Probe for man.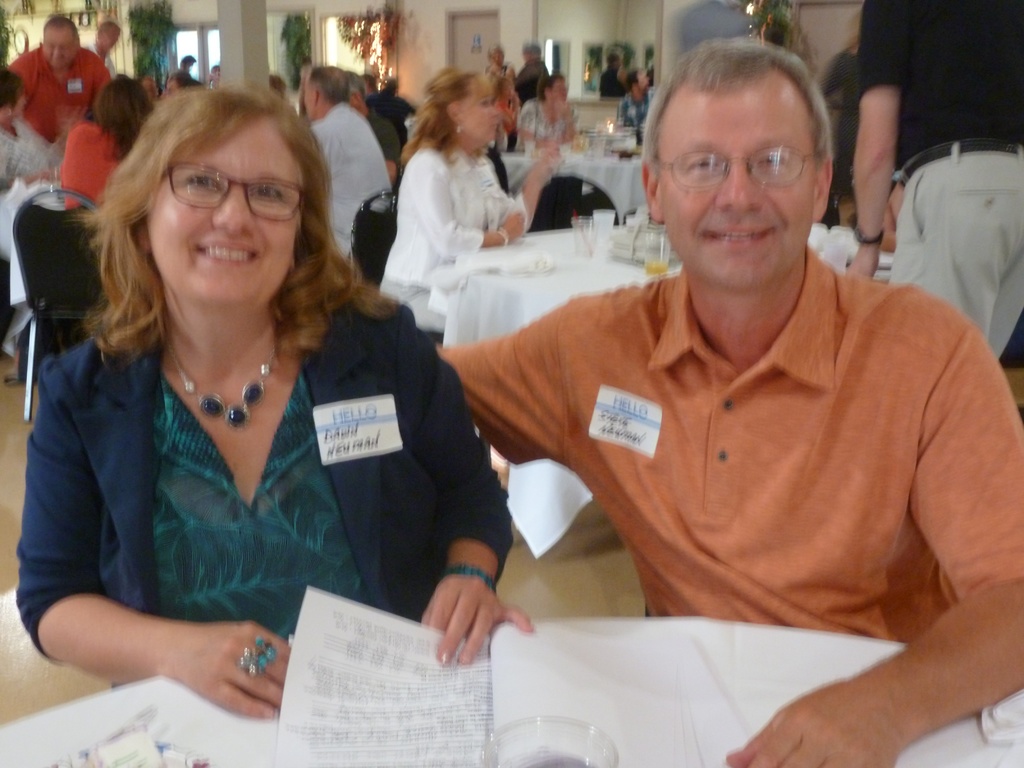
Probe result: <bbox>92, 22, 123, 81</bbox>.
